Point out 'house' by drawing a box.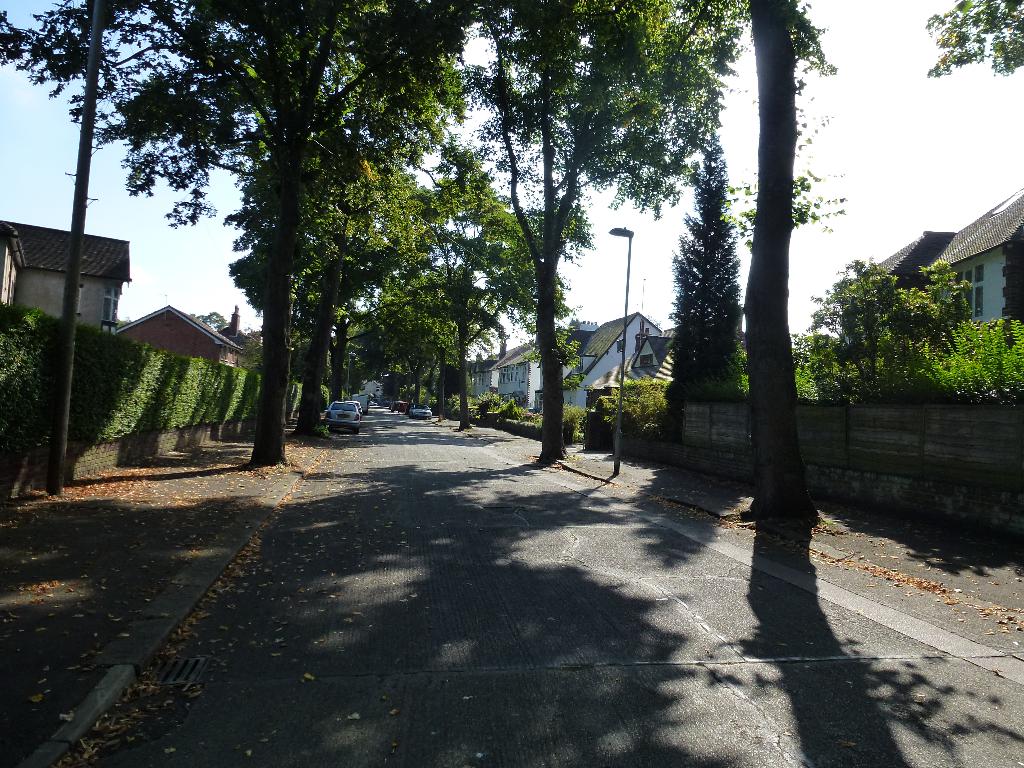
Rect(461, 356, 494, 397).
